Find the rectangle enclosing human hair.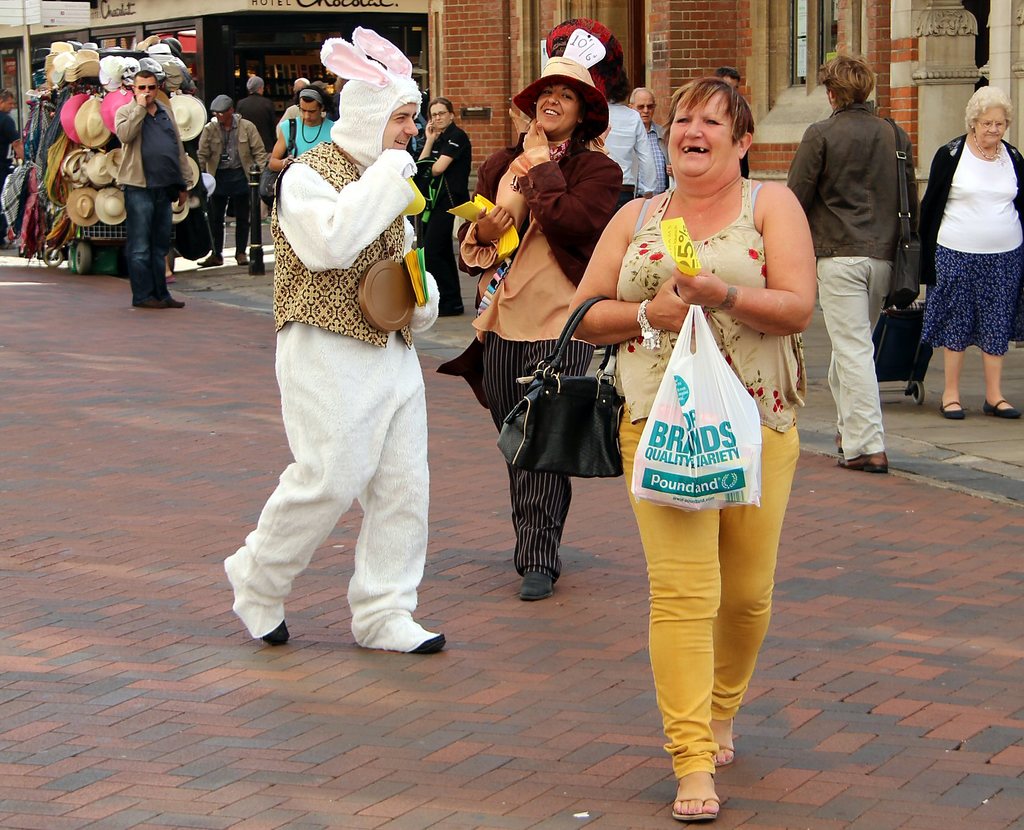
rect(962, 86, 1016, 136).
